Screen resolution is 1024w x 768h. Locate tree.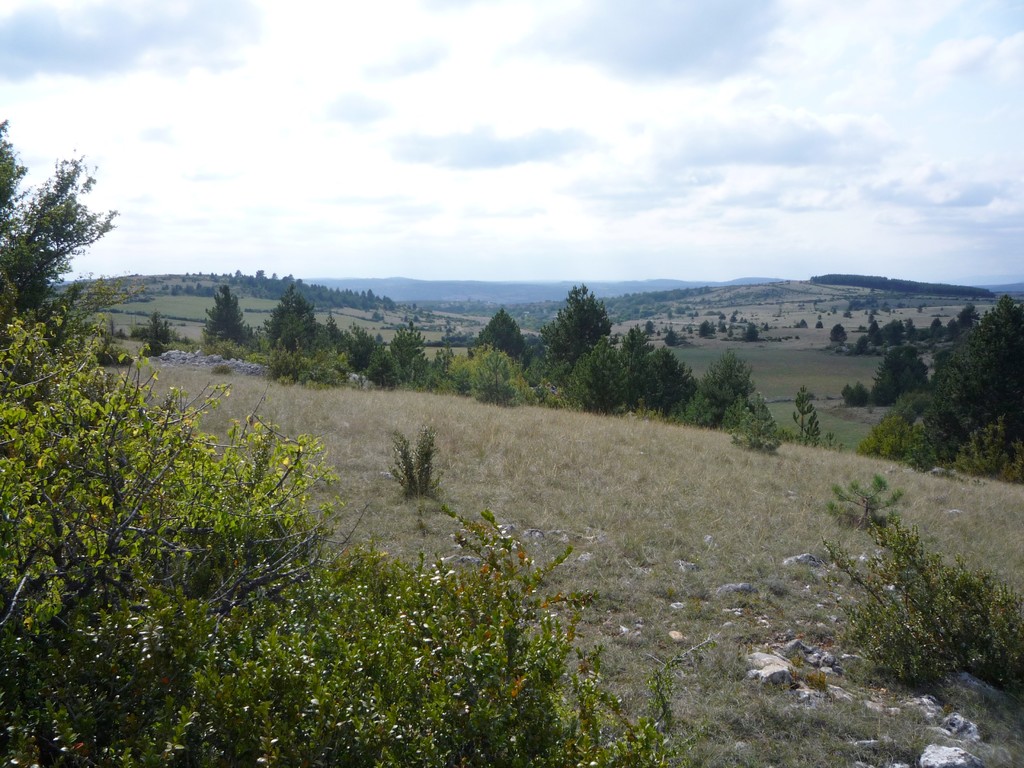
x1=854, y1=383, x2=872, y2=409.
